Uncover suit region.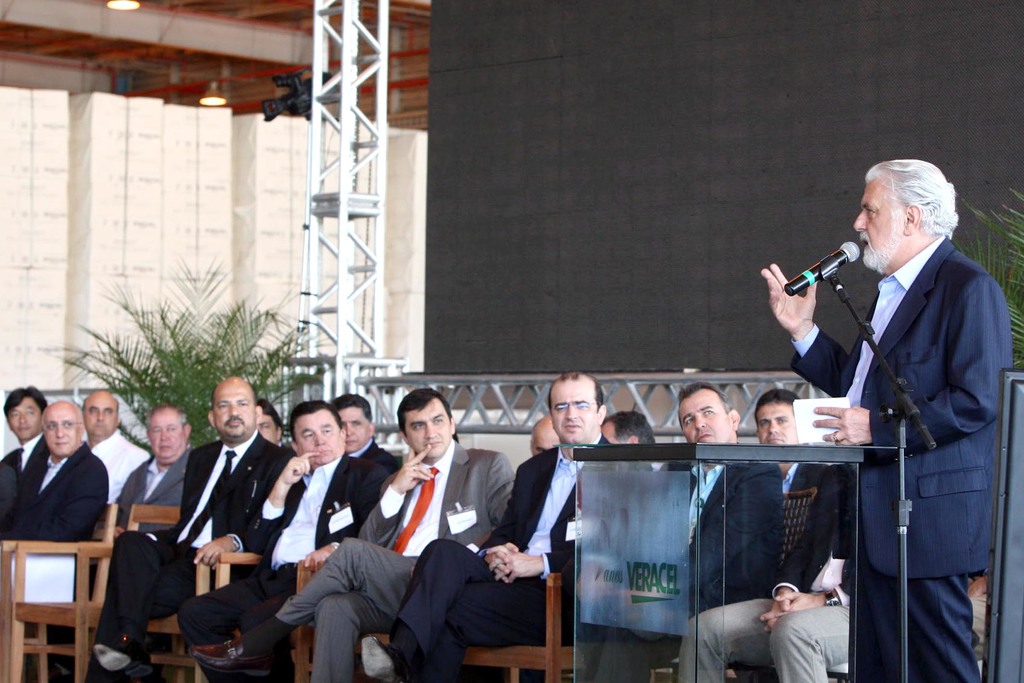
Uncovered: bbox=(272, 438, 516, 682).
